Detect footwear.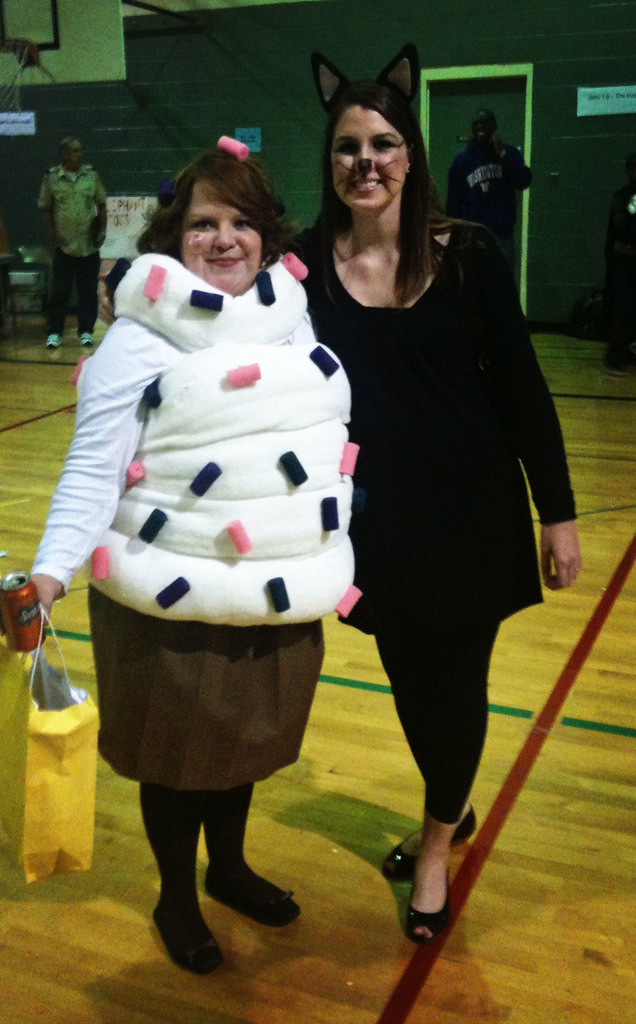
Detected at rect(151, 895, 224, 988).
